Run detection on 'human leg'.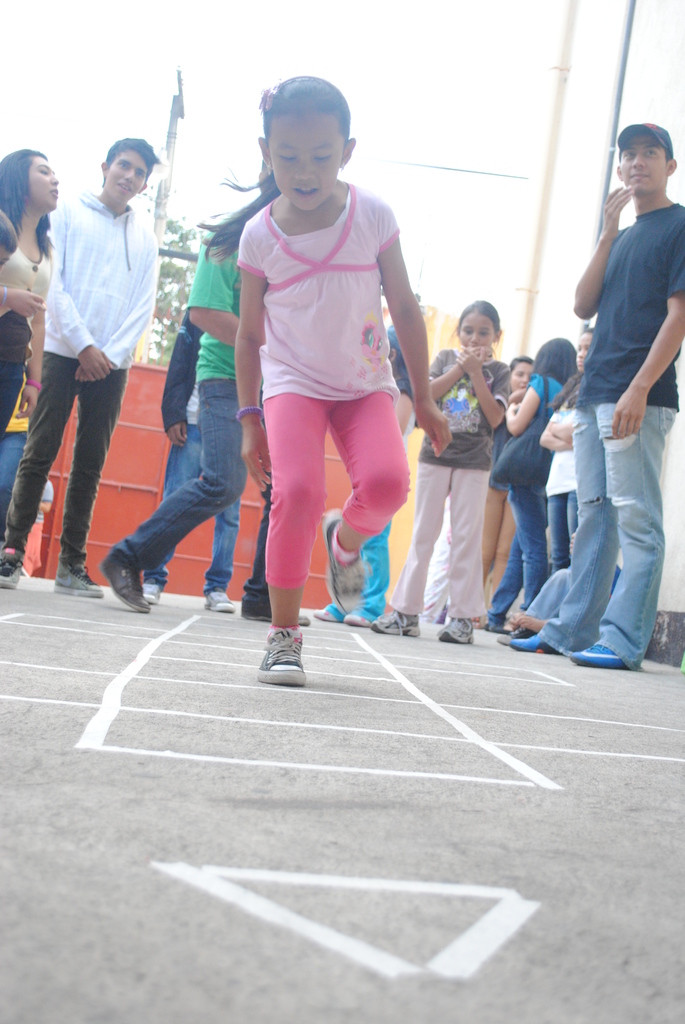
Result: {"left": 261, "top": 400, "right": 329, "bottom": 692}.
